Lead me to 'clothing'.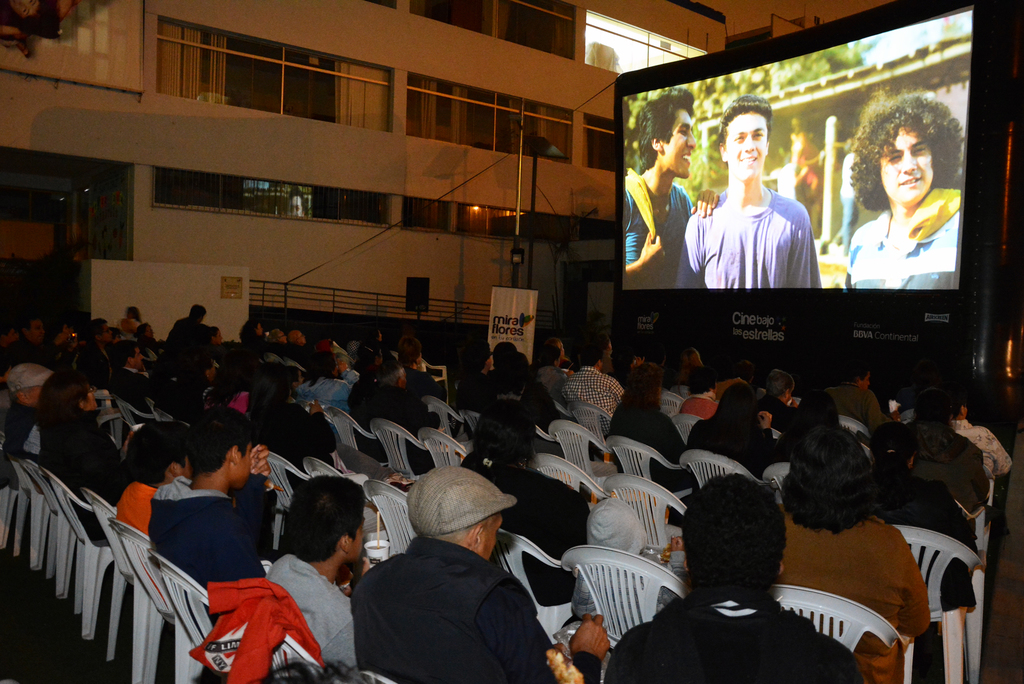
Lead to box(842, 187, 963, 291).
